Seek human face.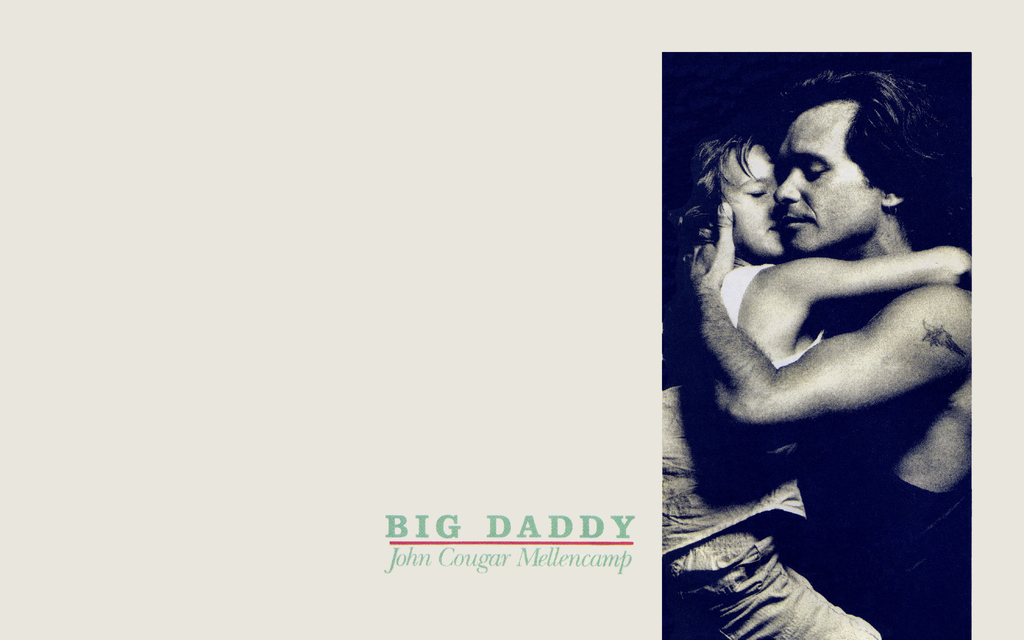
(left=777, top=113, right=886, bottom=258).
